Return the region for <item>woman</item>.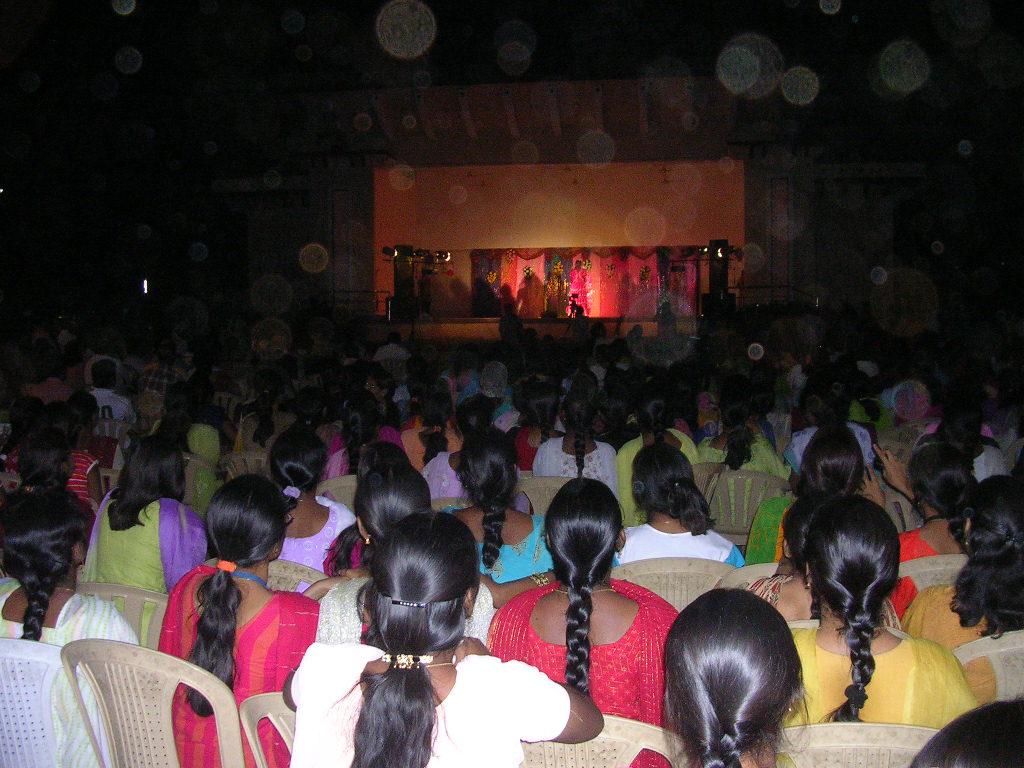
<box>311,466,505,644</box>.
